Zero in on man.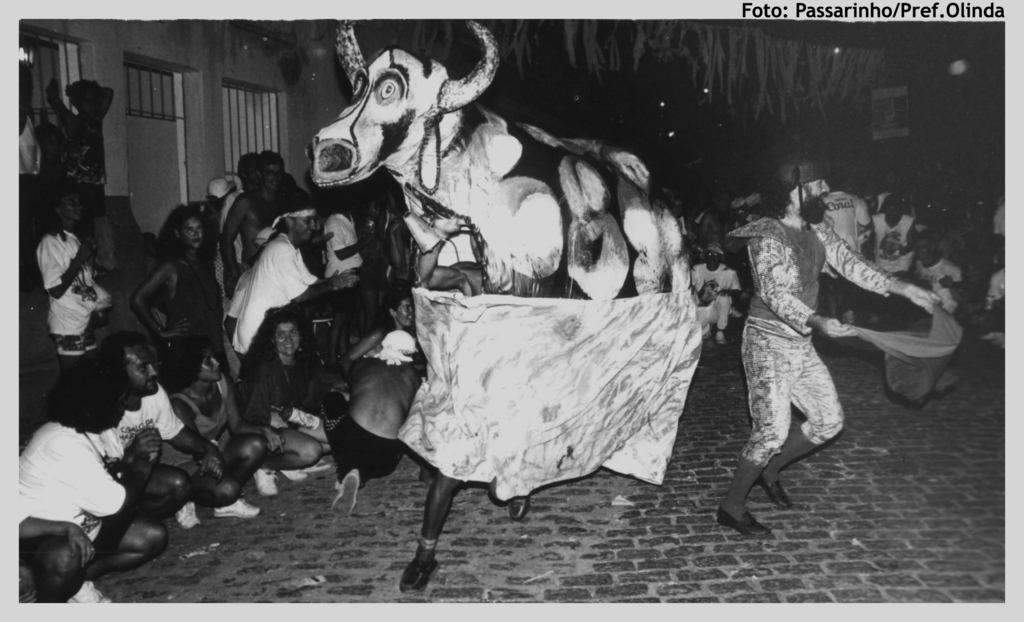
Zeroed in: BBox(715, 150, 947, 539).
